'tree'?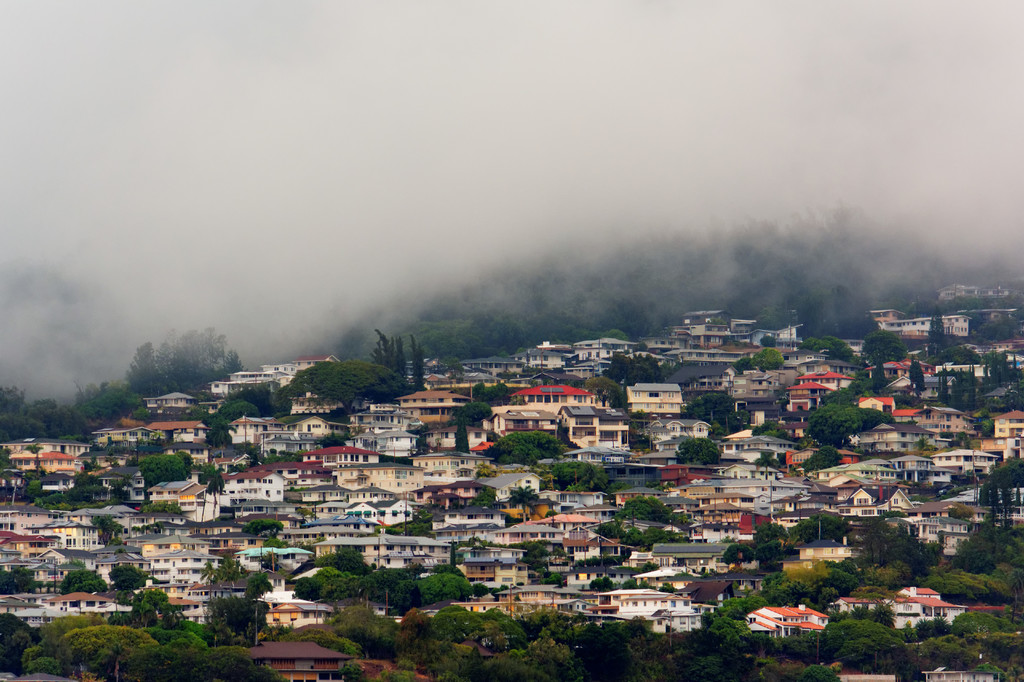
<region>422, 576, 472, 602</region>
